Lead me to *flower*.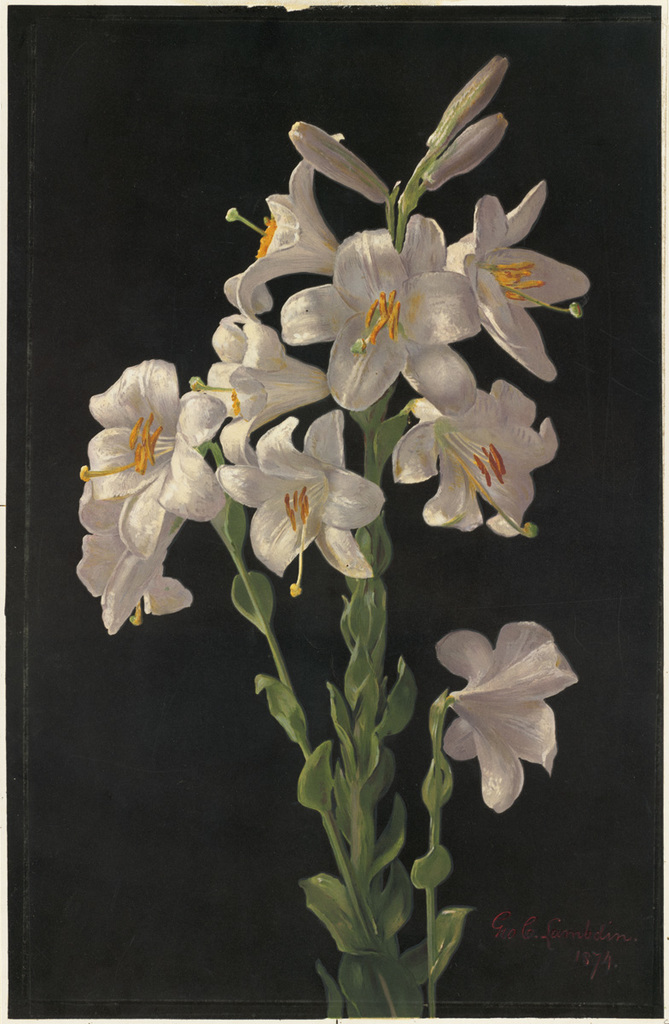
Lead to 427, 614, 577, 814.
